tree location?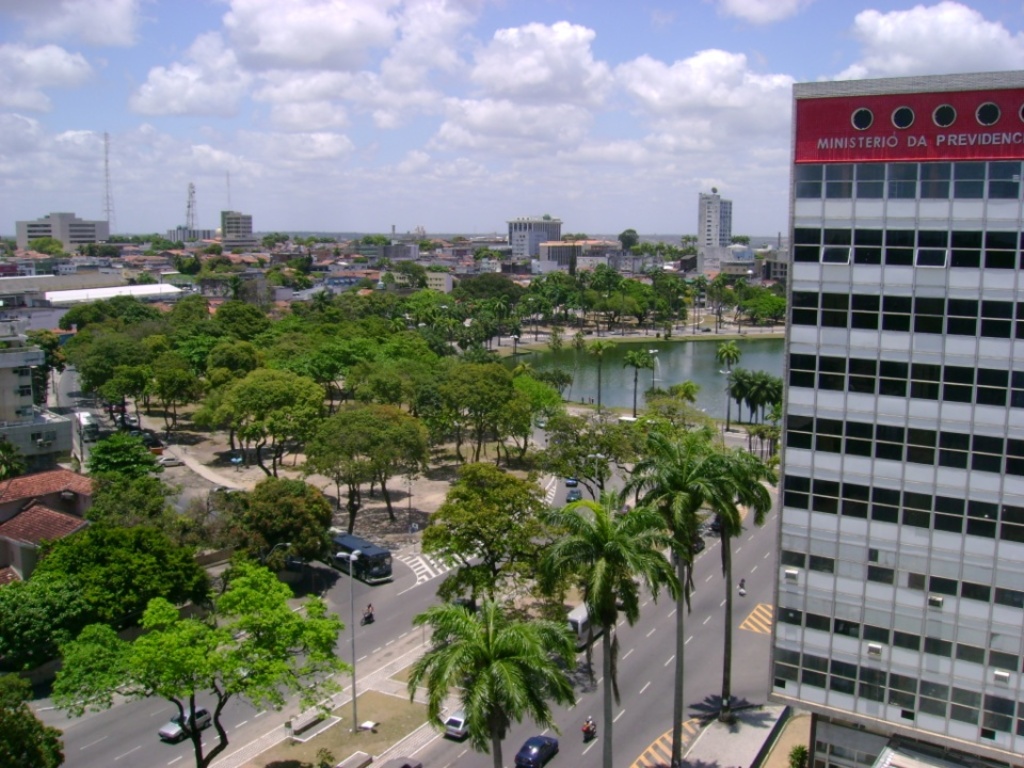
<bbox>666, 378, 700, 420</bbox>
